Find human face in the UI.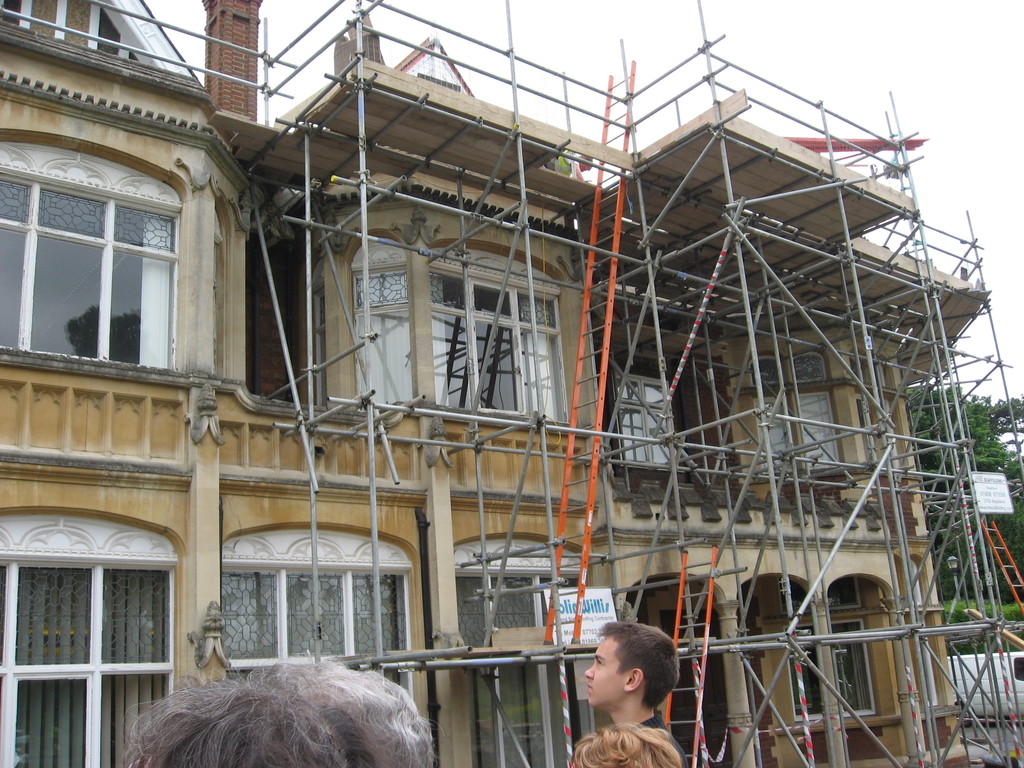
UI element at (left=584, top=636, right=624, bottom=711).
